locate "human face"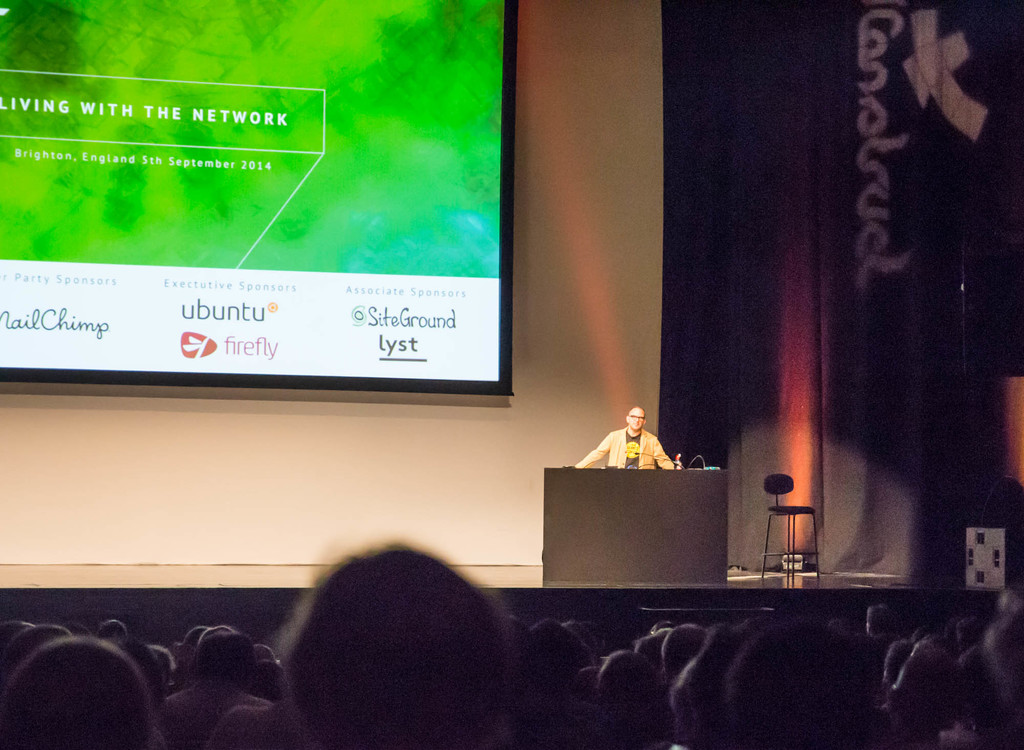
rect(628, 408, 643, 434)
